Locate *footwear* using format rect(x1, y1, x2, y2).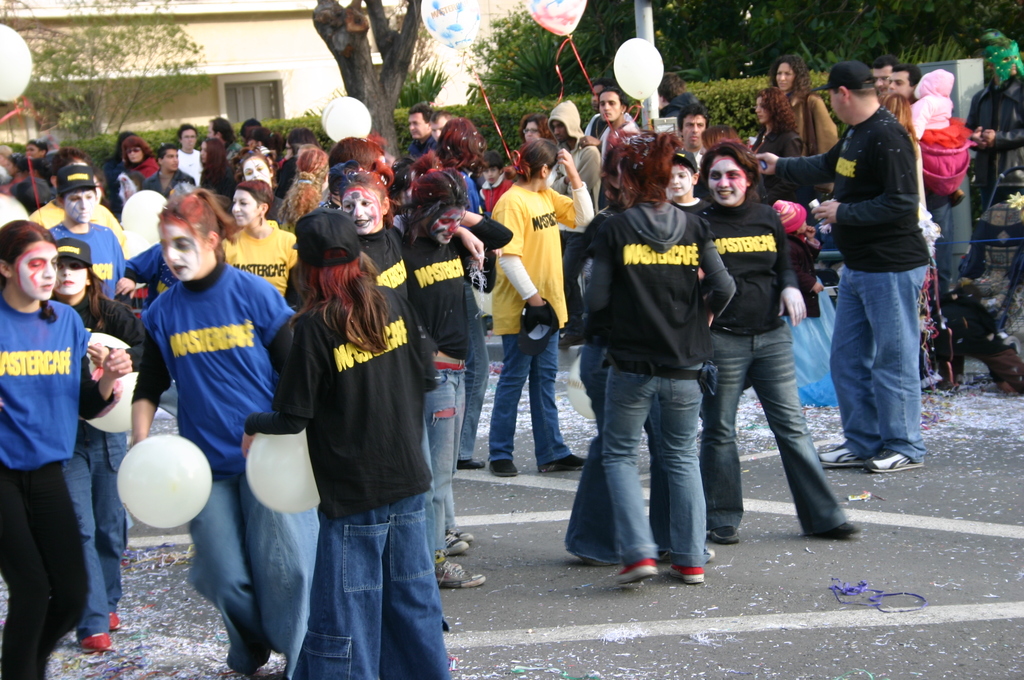
rect(80, 635, 114, 653).
